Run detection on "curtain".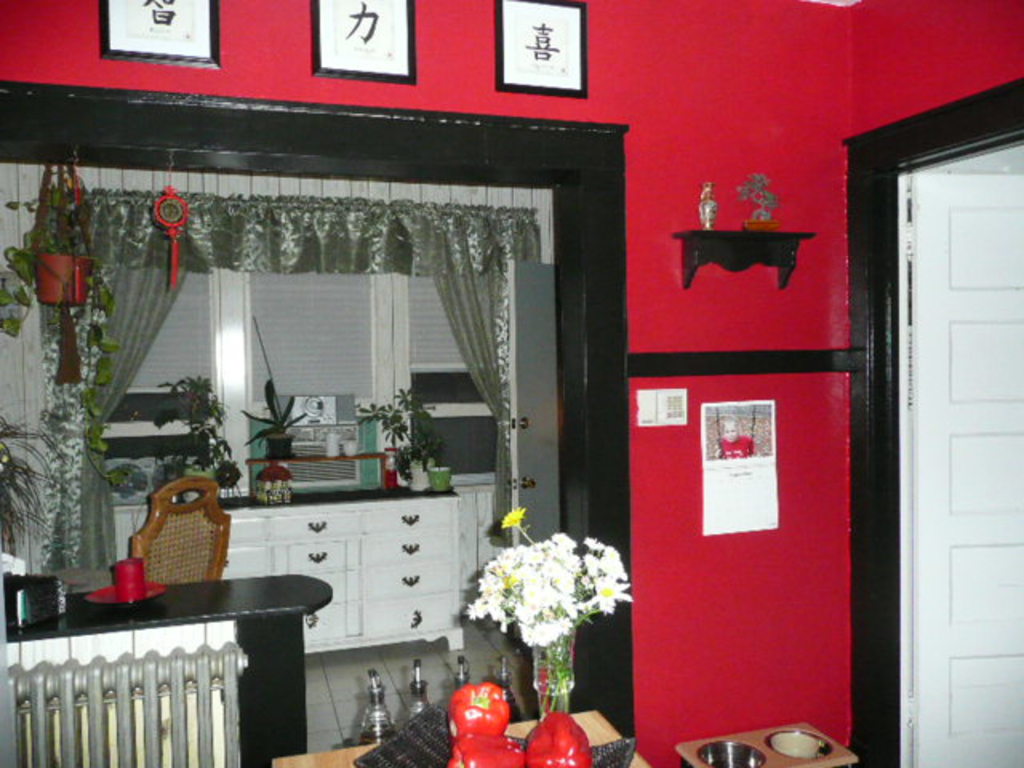
Result: x1=434 y1=203 x2=544 y2=550.
